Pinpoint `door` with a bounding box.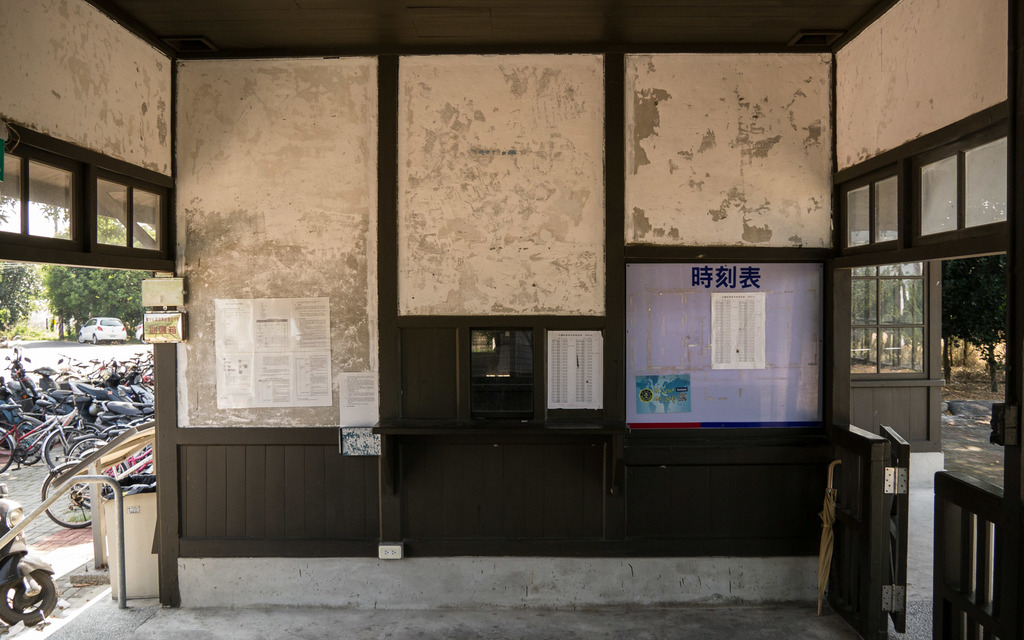
l=853, t=252, r=941, b=463.
